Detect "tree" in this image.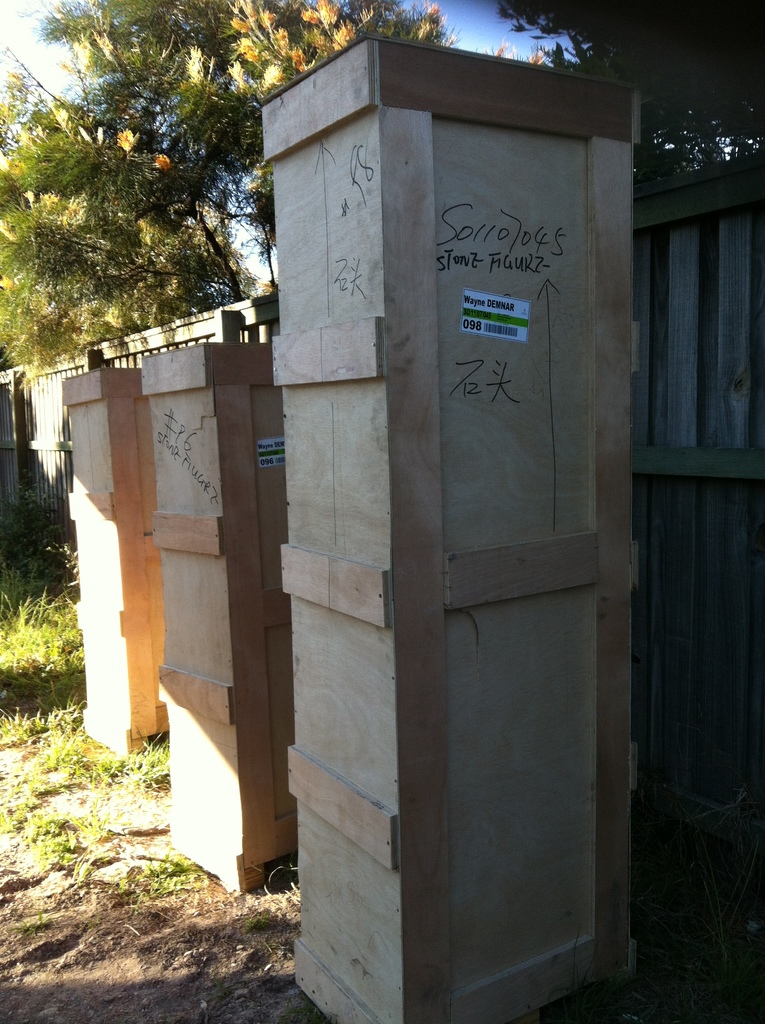
Detection: bbox(0, 103, 254, 380).
